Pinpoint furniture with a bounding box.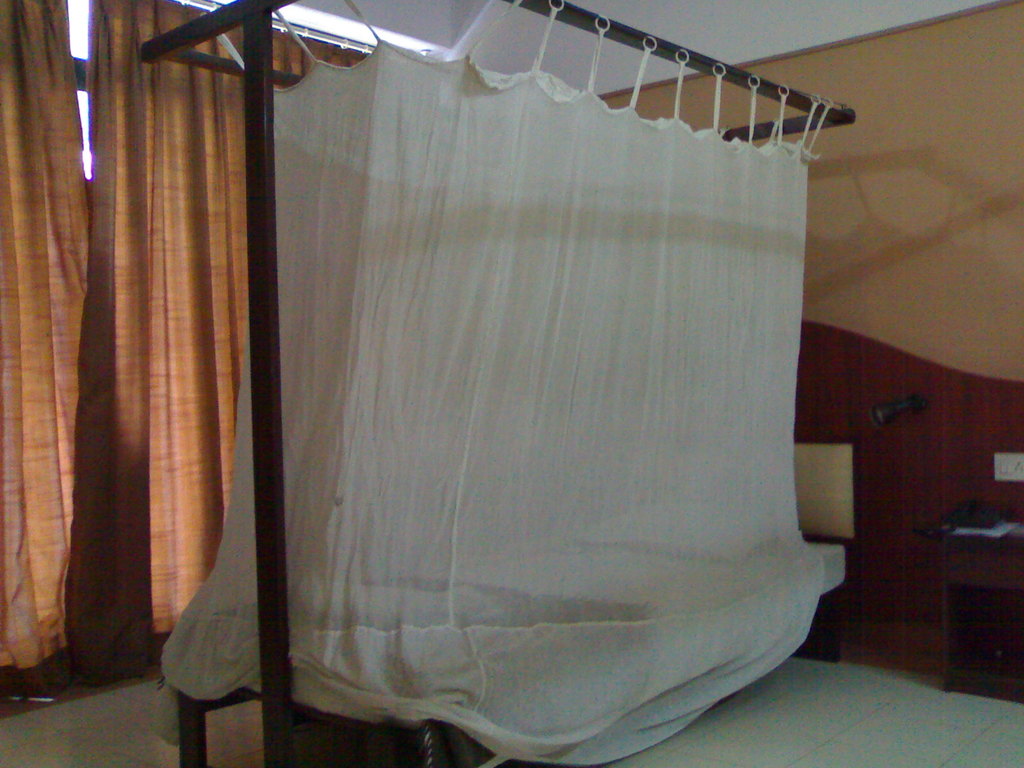
[138, 0, 846, 767].
